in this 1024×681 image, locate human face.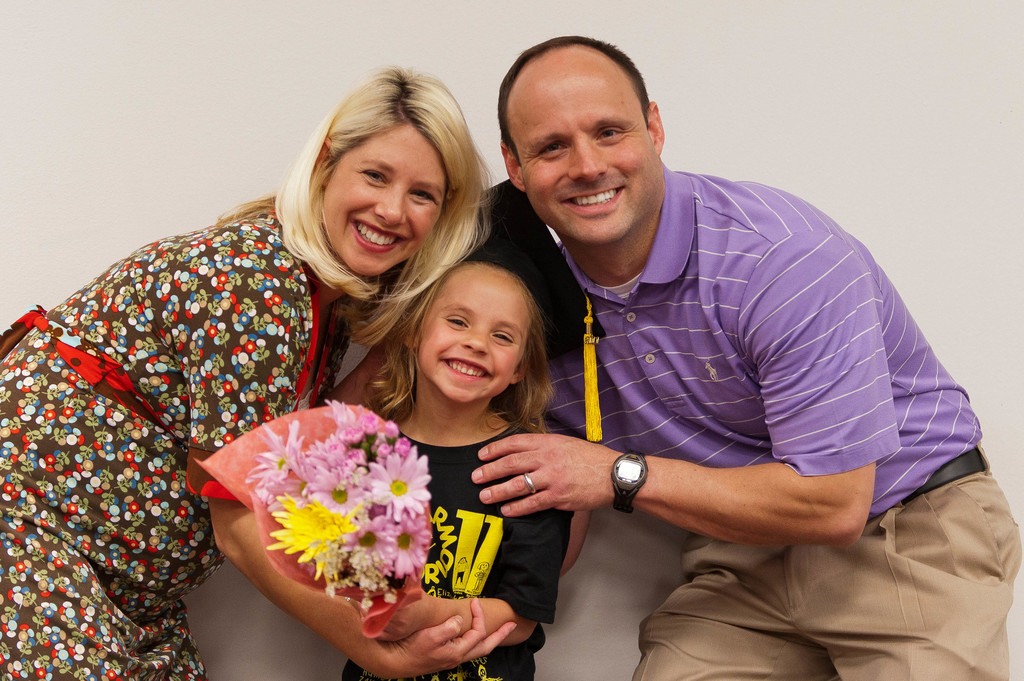
Bounding box: 419/257/532/406.
